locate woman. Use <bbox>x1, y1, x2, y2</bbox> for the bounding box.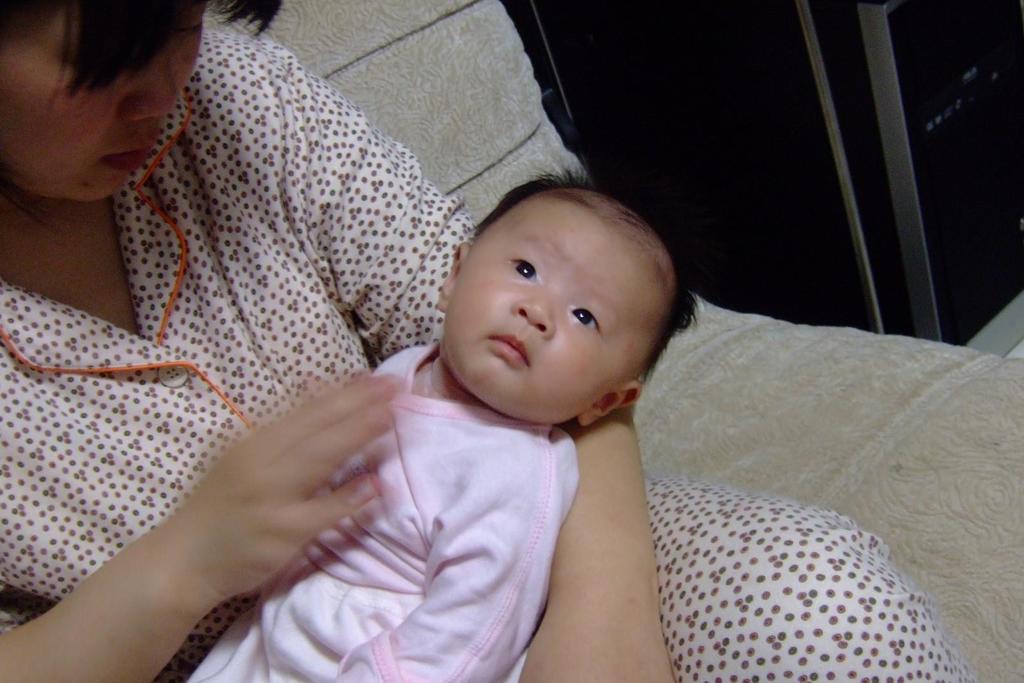
<bbox>28, 0, 765, 682</bbox>.
